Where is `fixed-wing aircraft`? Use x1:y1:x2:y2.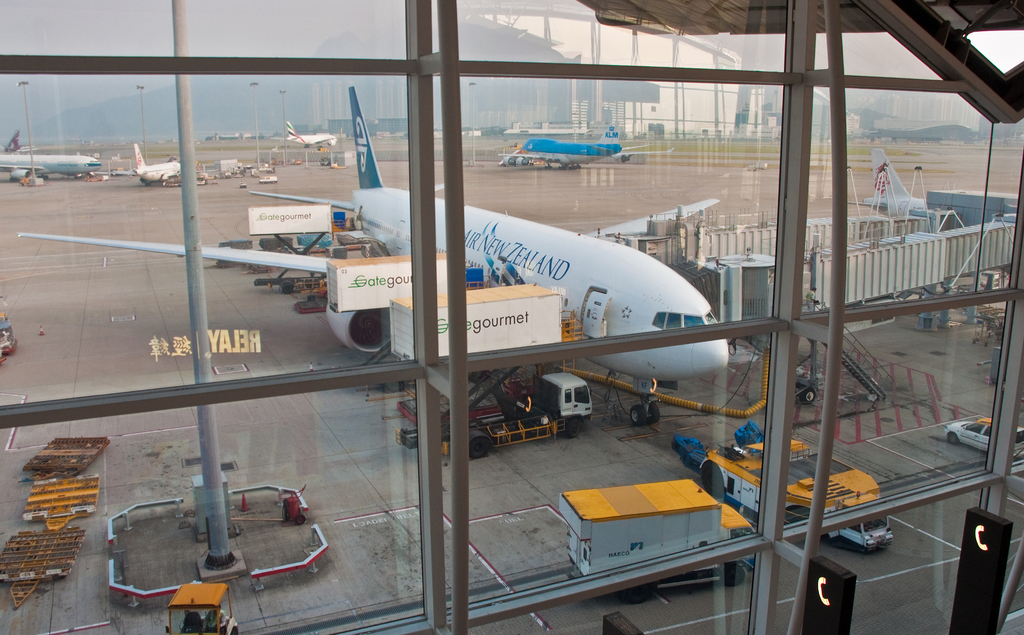
0:148:98:181.
